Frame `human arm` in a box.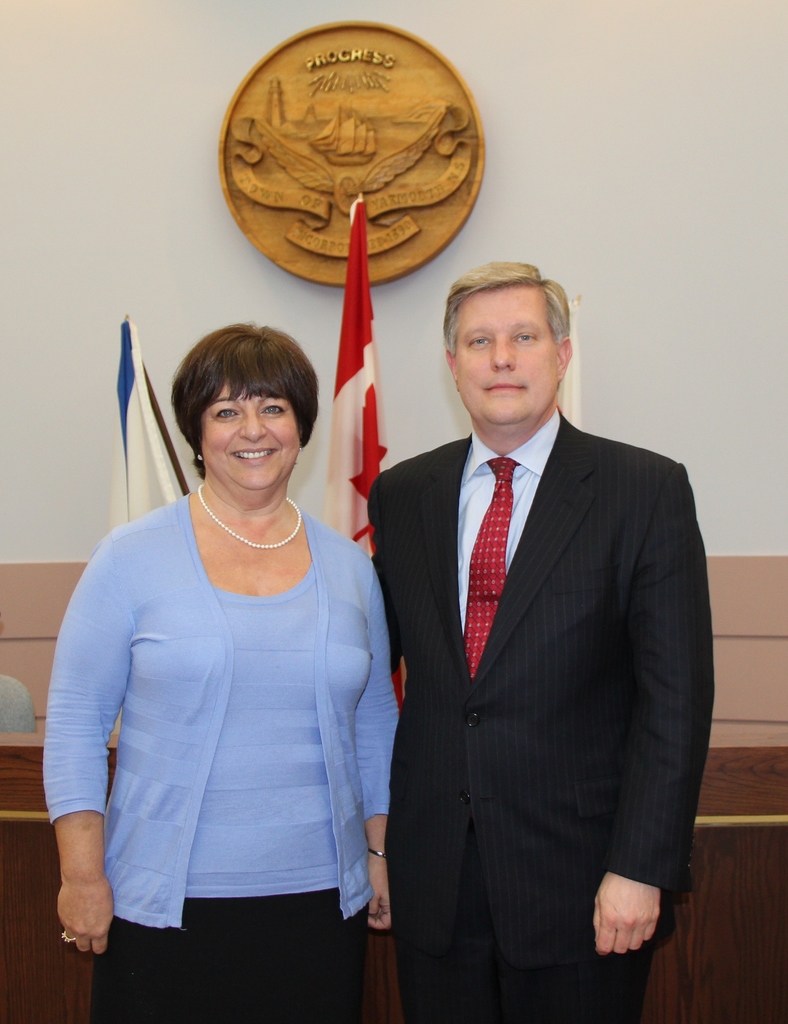
(left=591, top=467, right=713, bottom=952).
